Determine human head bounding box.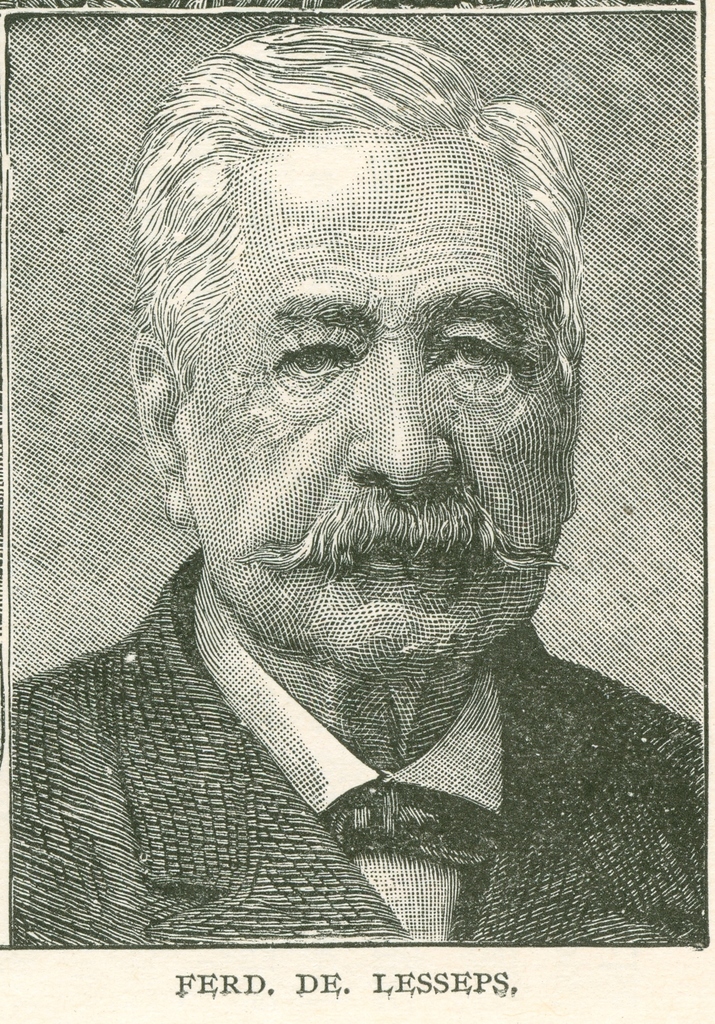
Determined: left=166, top=39, right=558, bottom=703.
